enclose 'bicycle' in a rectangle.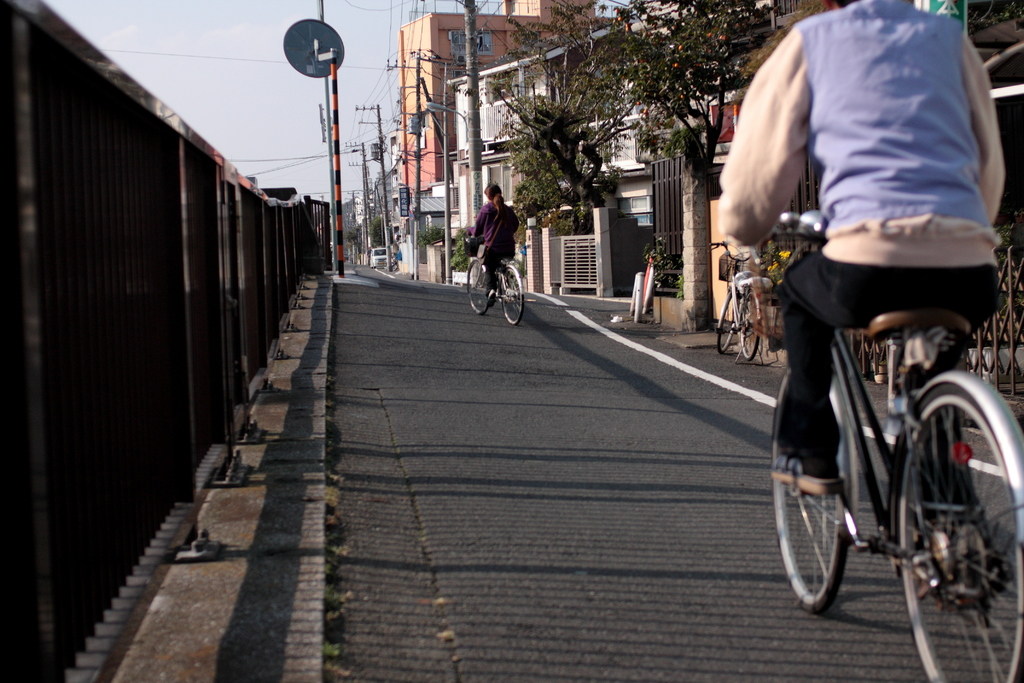
<box>772,212,1012,639</box>.
